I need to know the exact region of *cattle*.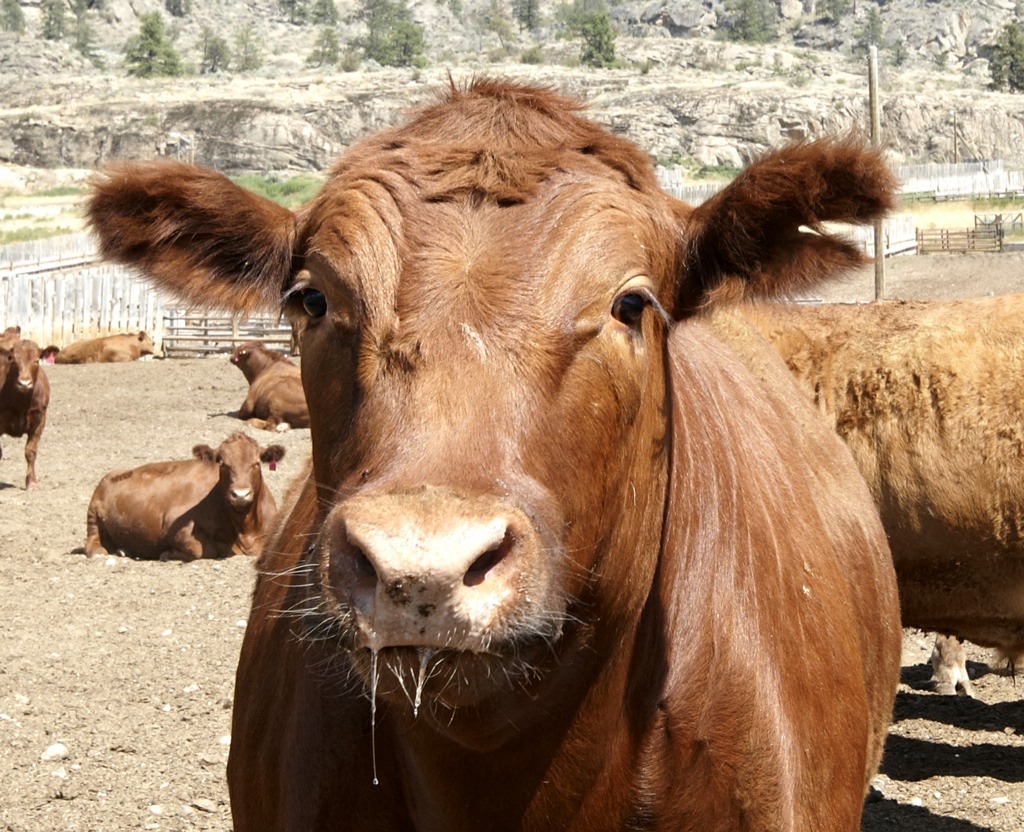
Region: crop(86, 23, 947, 831).
